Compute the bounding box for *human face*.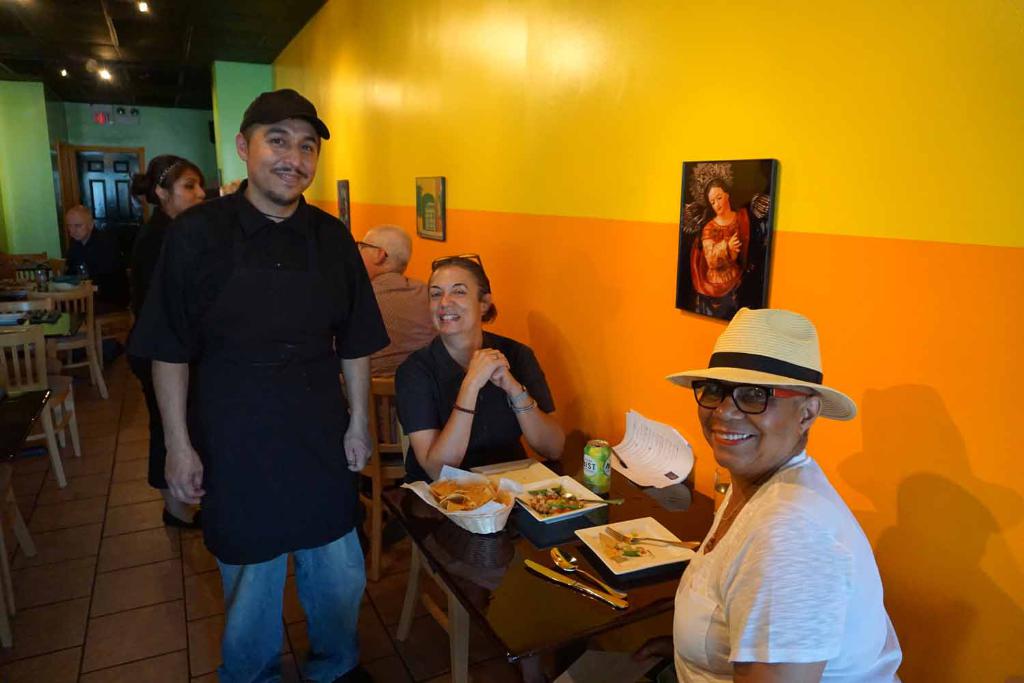
detection(246, 123, 315, 194).
